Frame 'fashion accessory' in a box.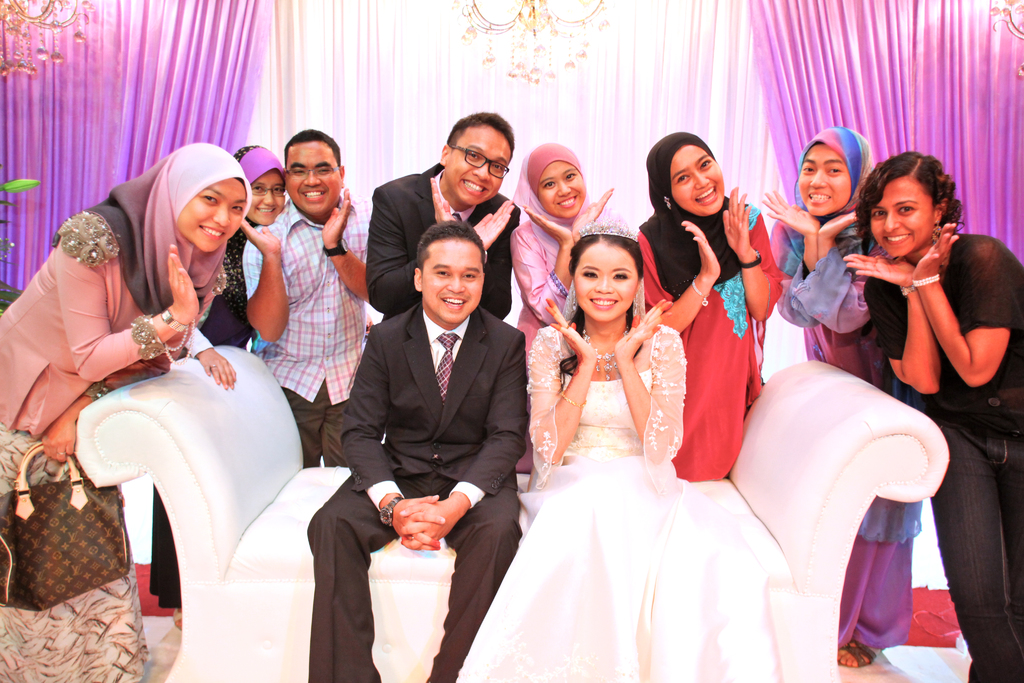
172 606 182 630.
